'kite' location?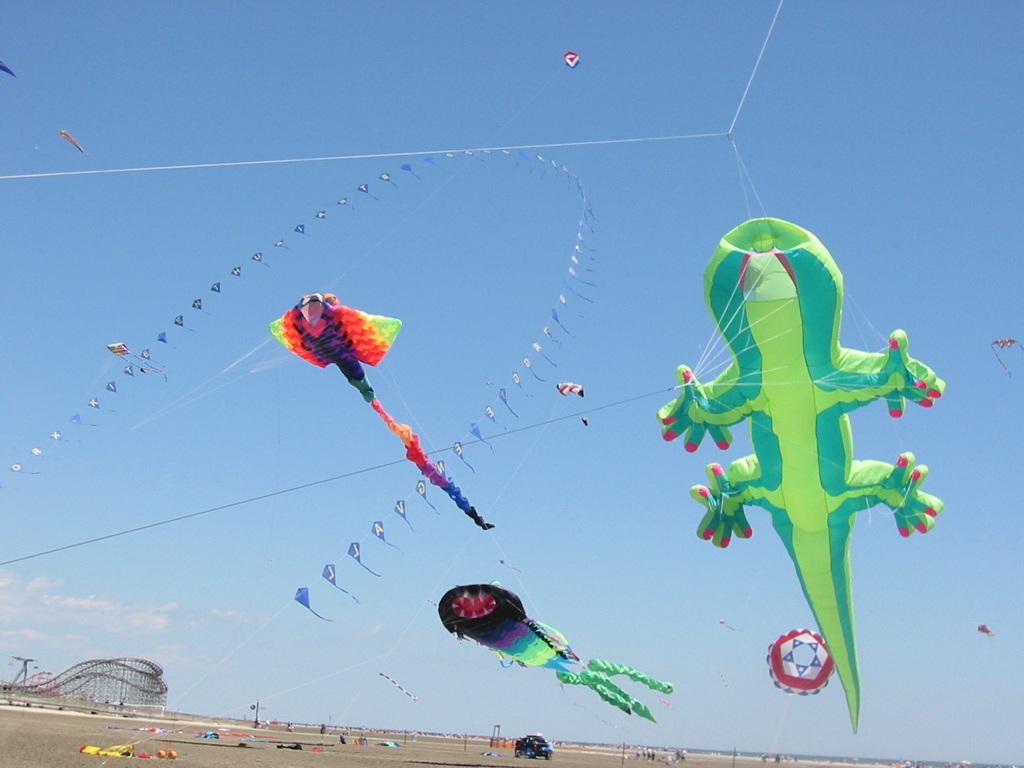
[x1=535, y1=150, x2=548, y2=179]
